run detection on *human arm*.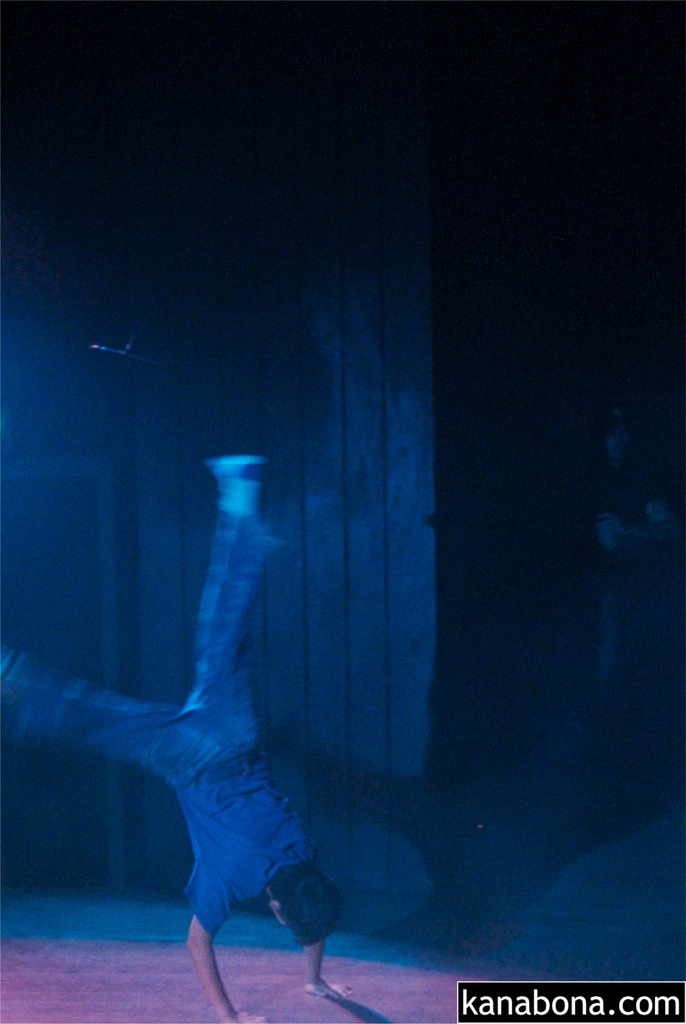
Result: (x1=177, y1=938, x2=262, y2=1014).
